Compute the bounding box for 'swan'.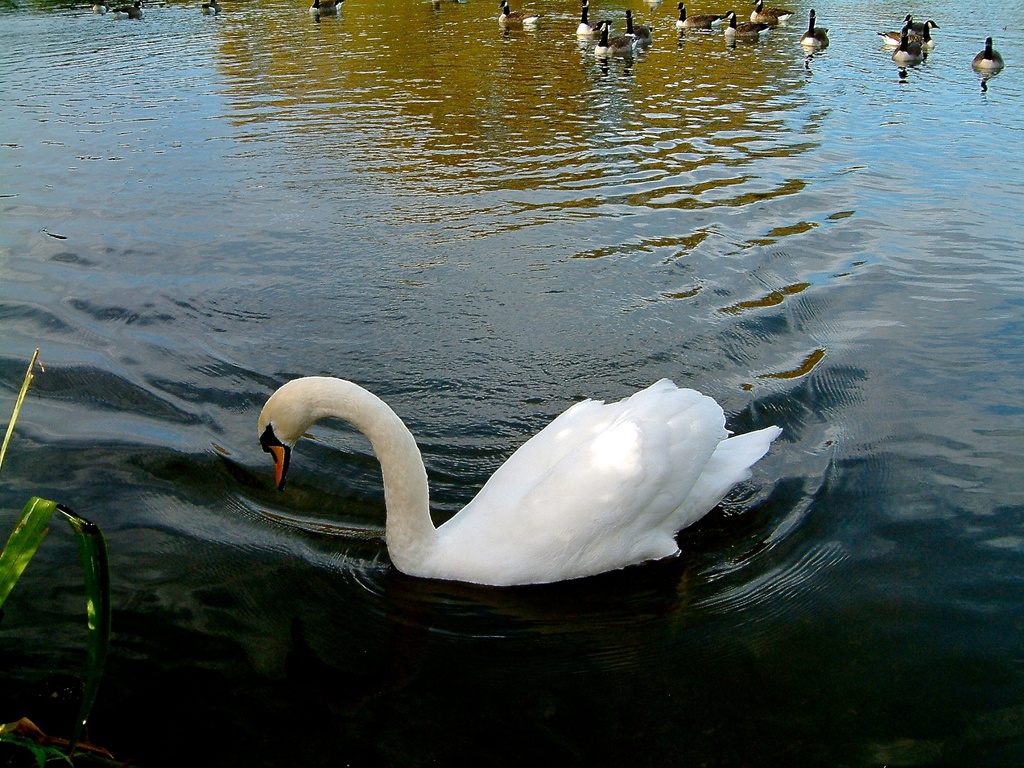
bbox=[622, 8, 655, 47].
